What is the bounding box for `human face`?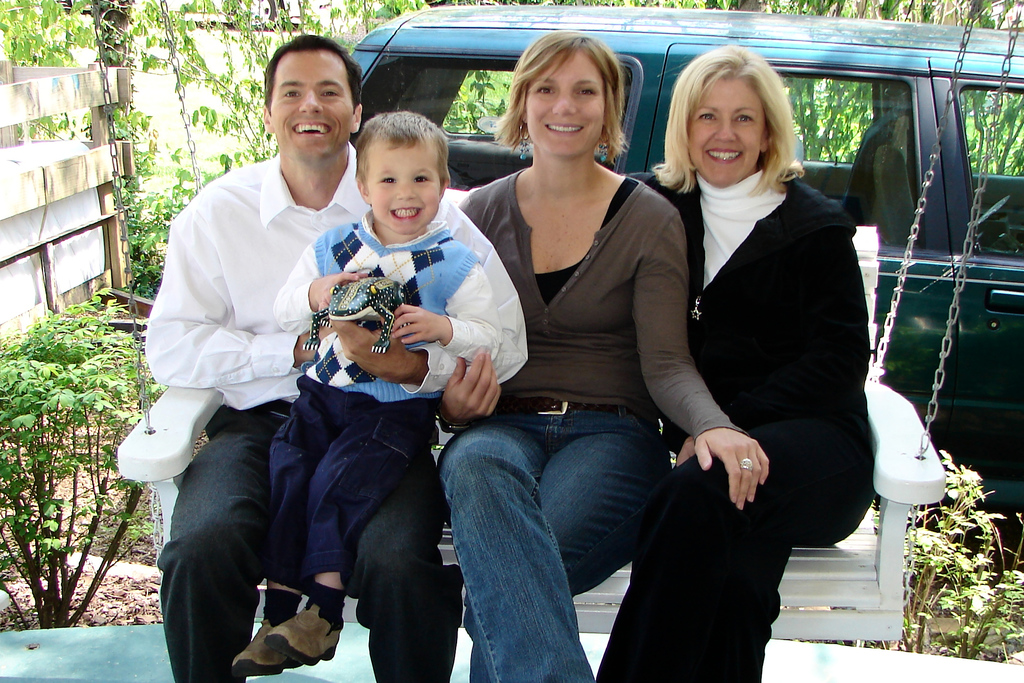
(370, 141, 439, 236).
